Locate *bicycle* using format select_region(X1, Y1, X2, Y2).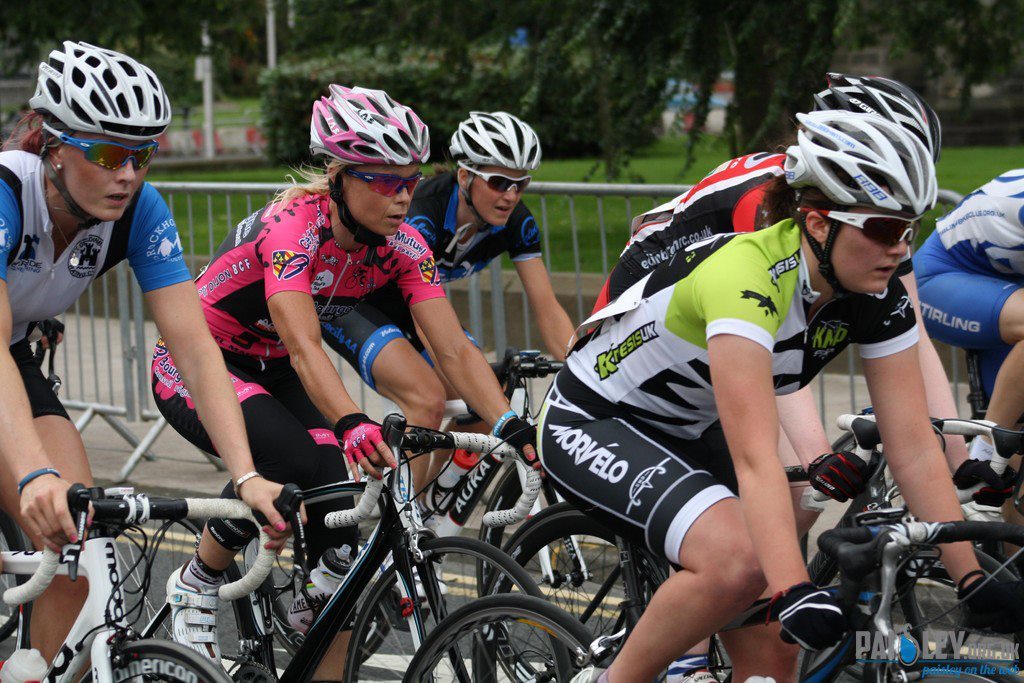
select_region(784, 403, 1023, 682).
